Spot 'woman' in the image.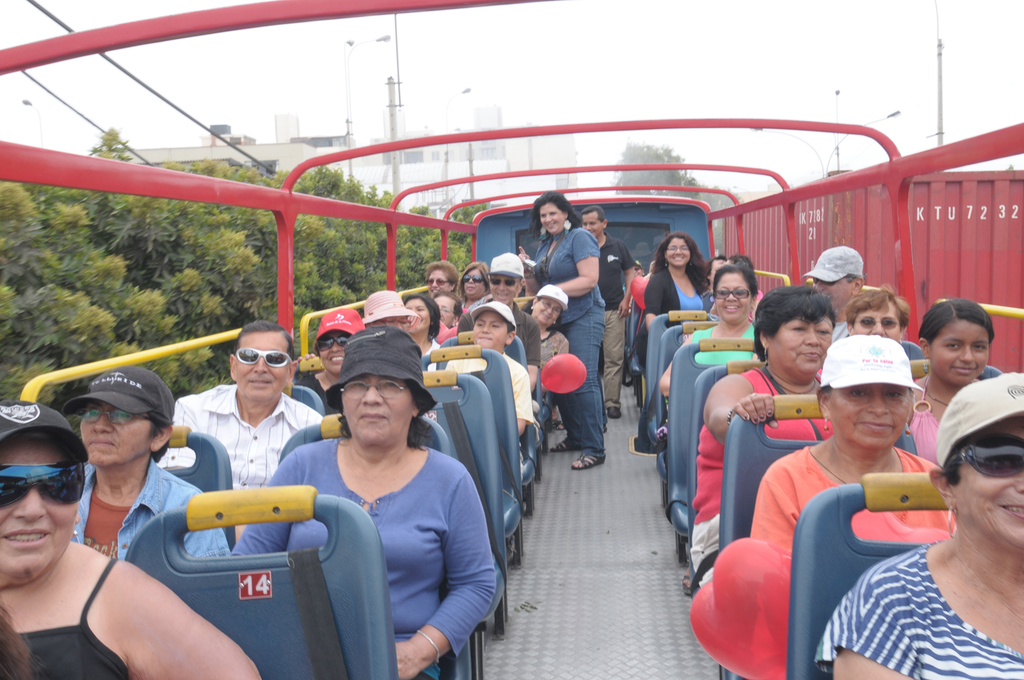
'woman' found at {"left": 70, "top": 367, "right": 229, "bottom": 560}.
